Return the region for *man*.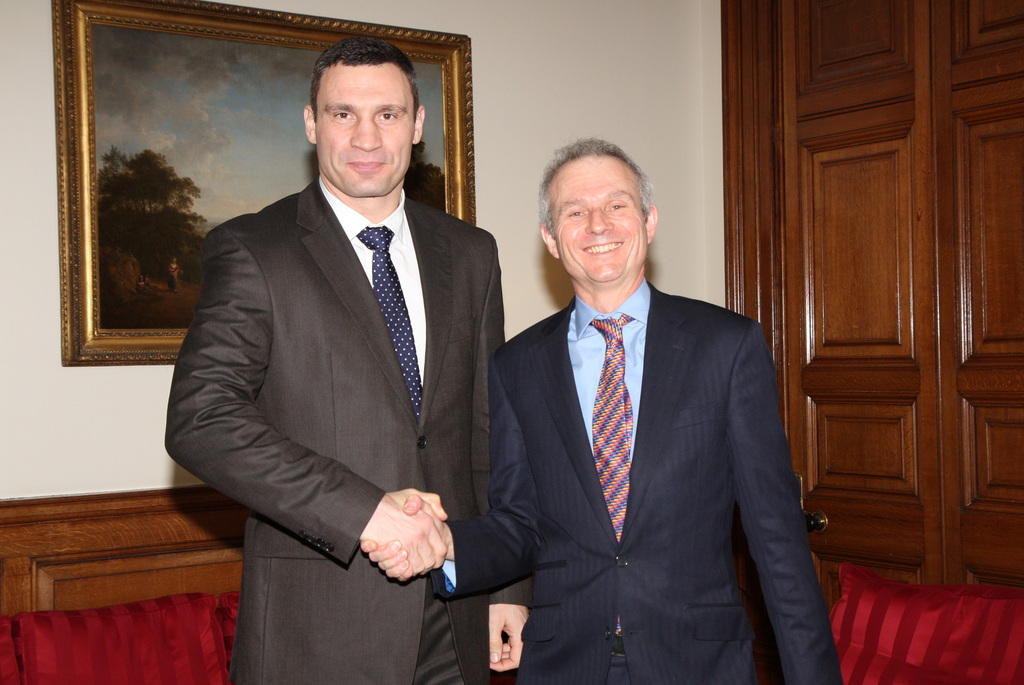
<region>360, 135, 846, 684</region>.
